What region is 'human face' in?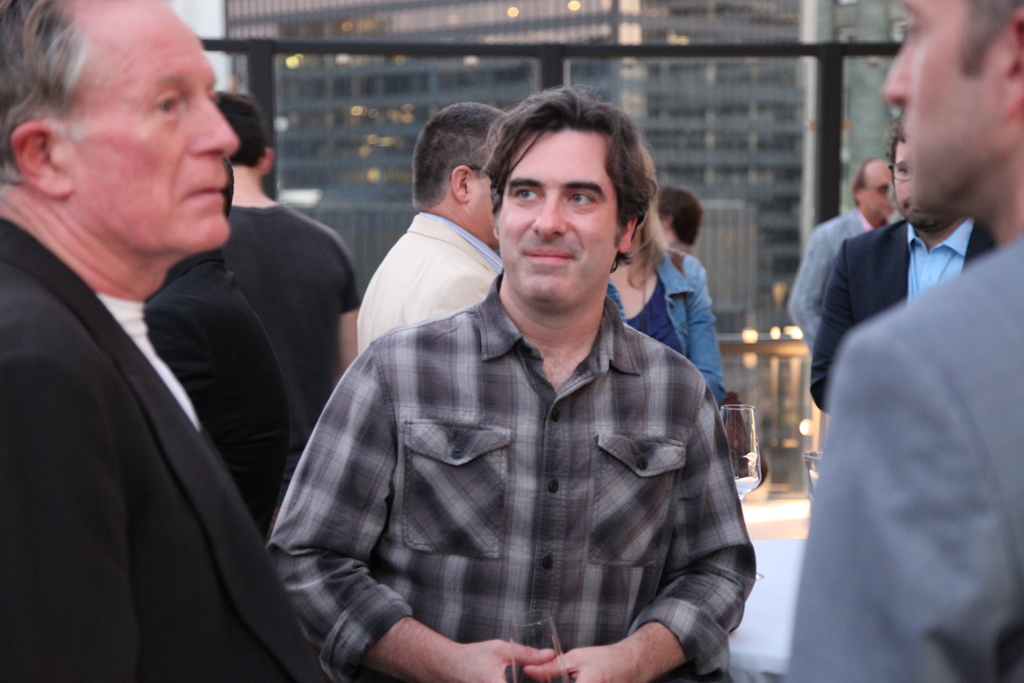
region(77, 1, 239, 248).
